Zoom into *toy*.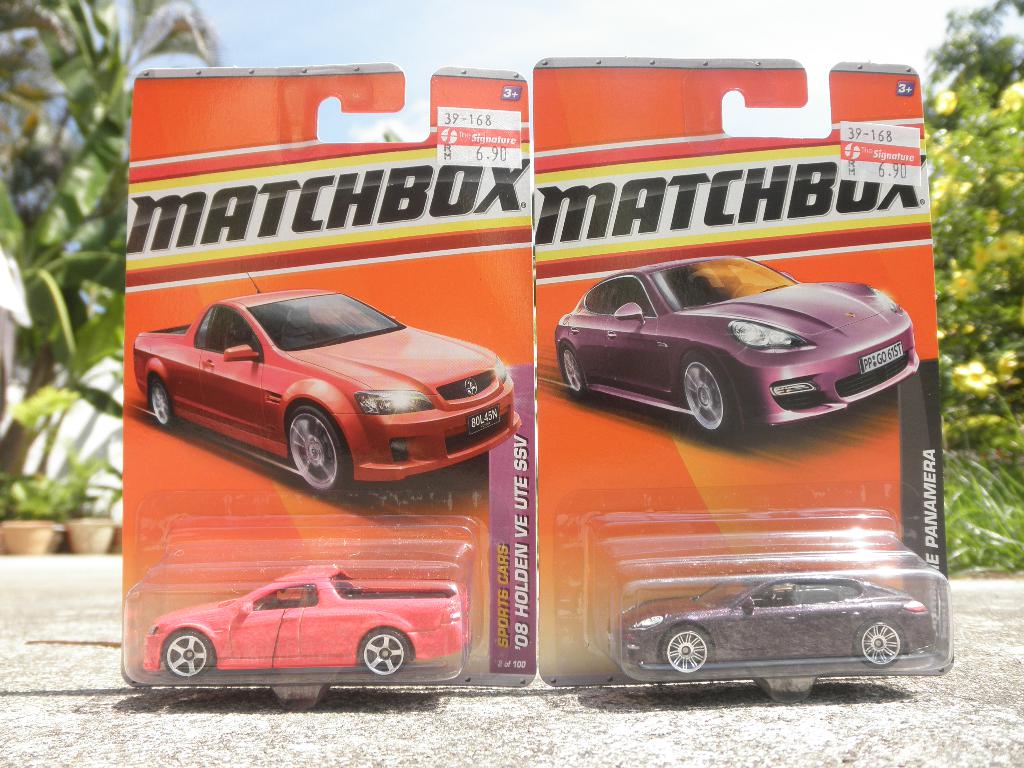
Zoom target: locate(627, 574, 932, 672).
